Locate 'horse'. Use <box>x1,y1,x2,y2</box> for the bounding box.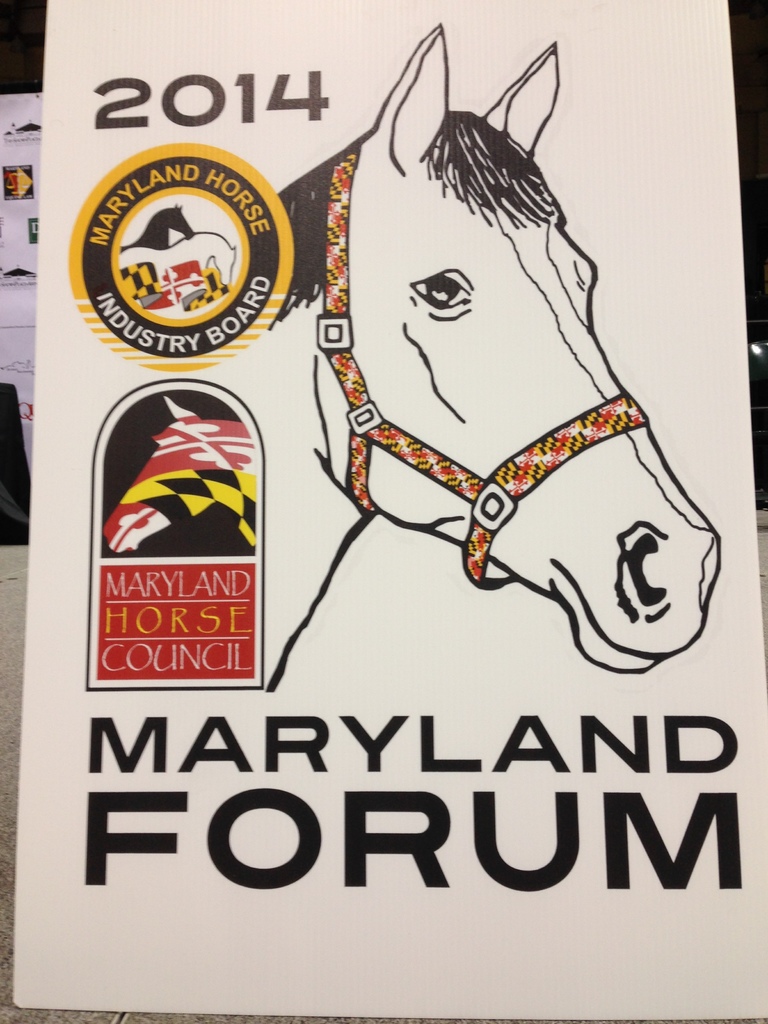
<box>266,19,730,692</box>.
